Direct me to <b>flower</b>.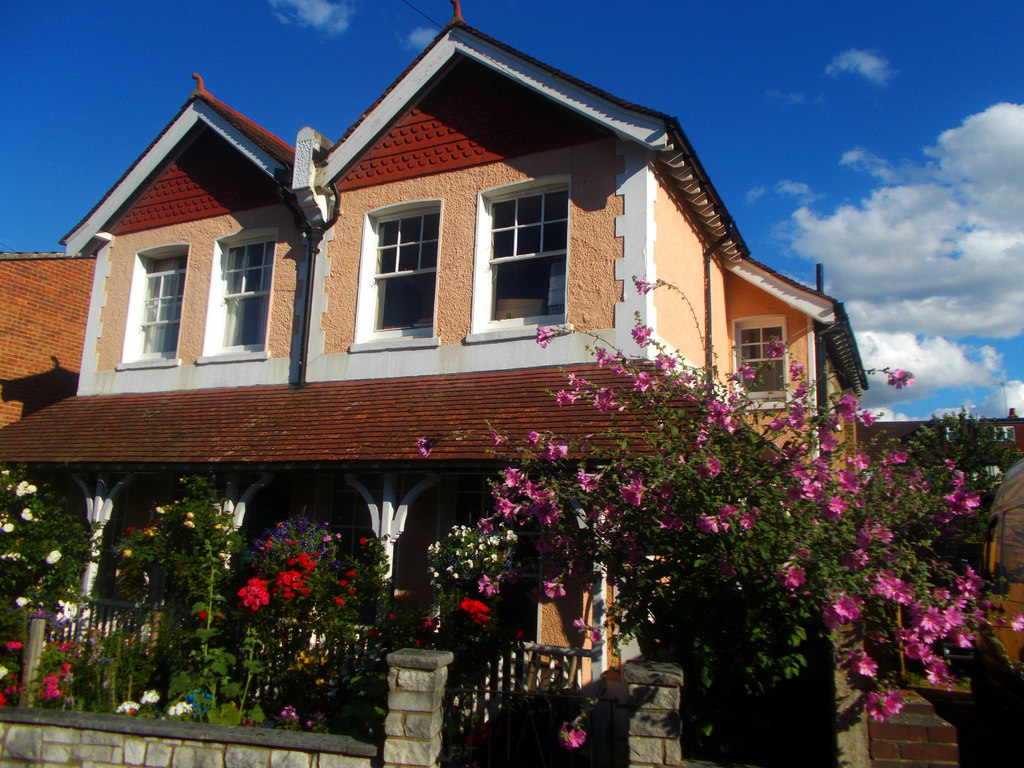
Direction: {"left": 784, "top": 558, "right": 813, "bottom": 589}.
